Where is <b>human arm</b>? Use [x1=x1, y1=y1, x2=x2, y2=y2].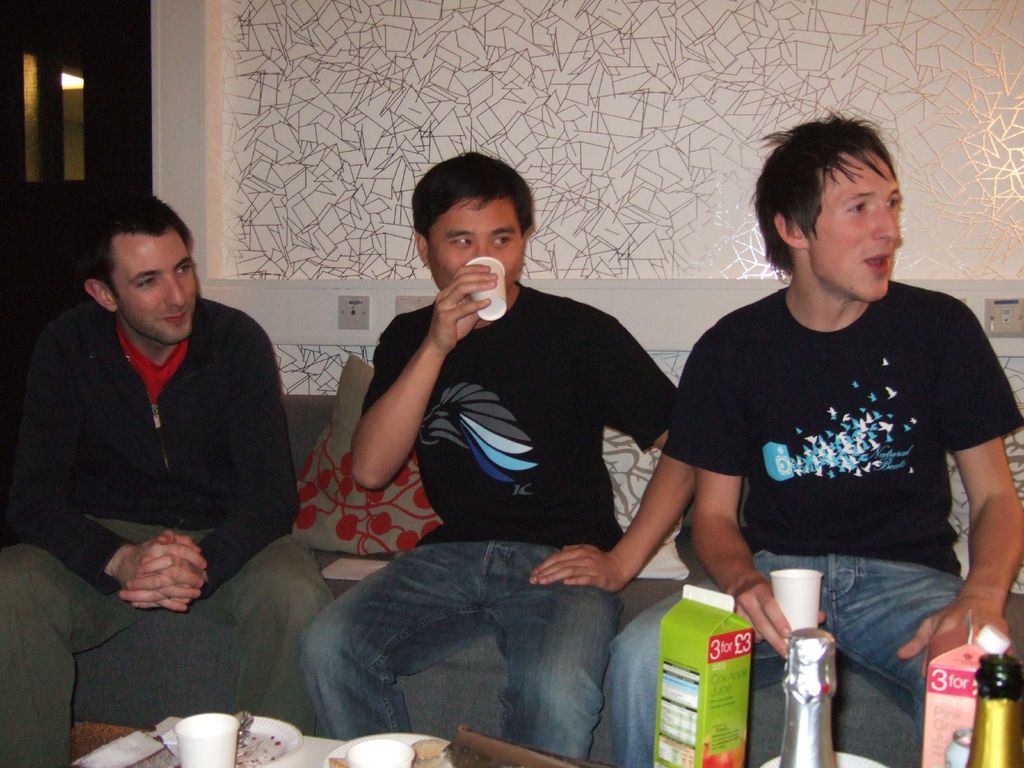
[x1=689, y1=311, x2=838, y2=653].
